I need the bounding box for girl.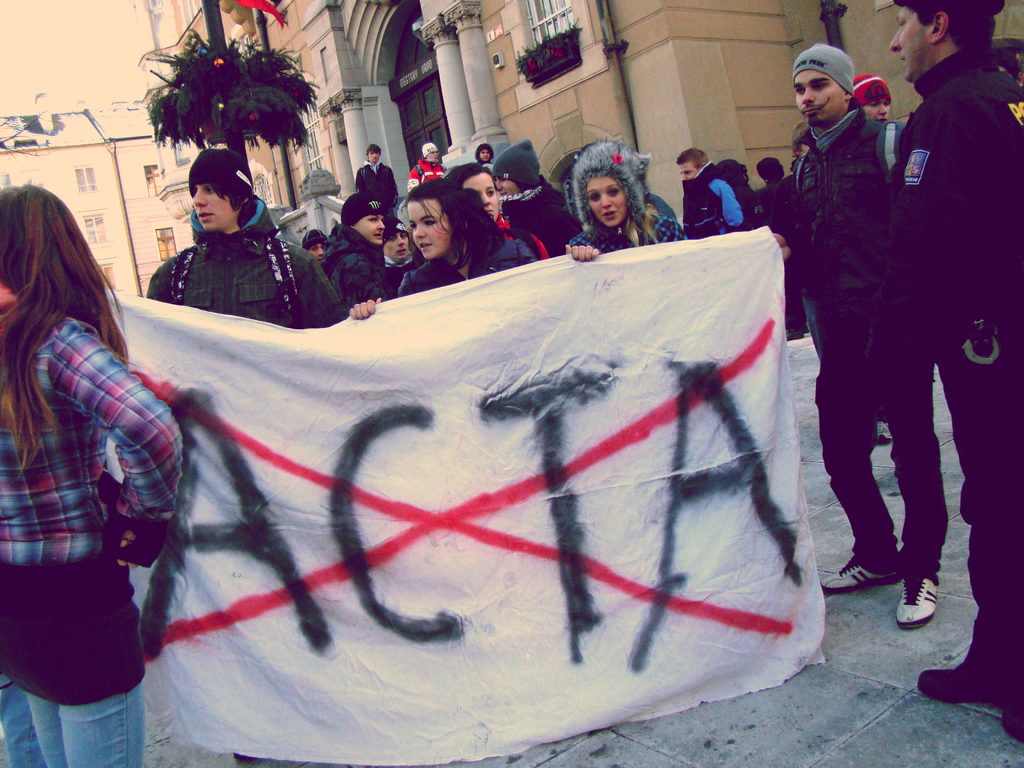
Here it is: left=0, top=186, right=184, bottom=767.
